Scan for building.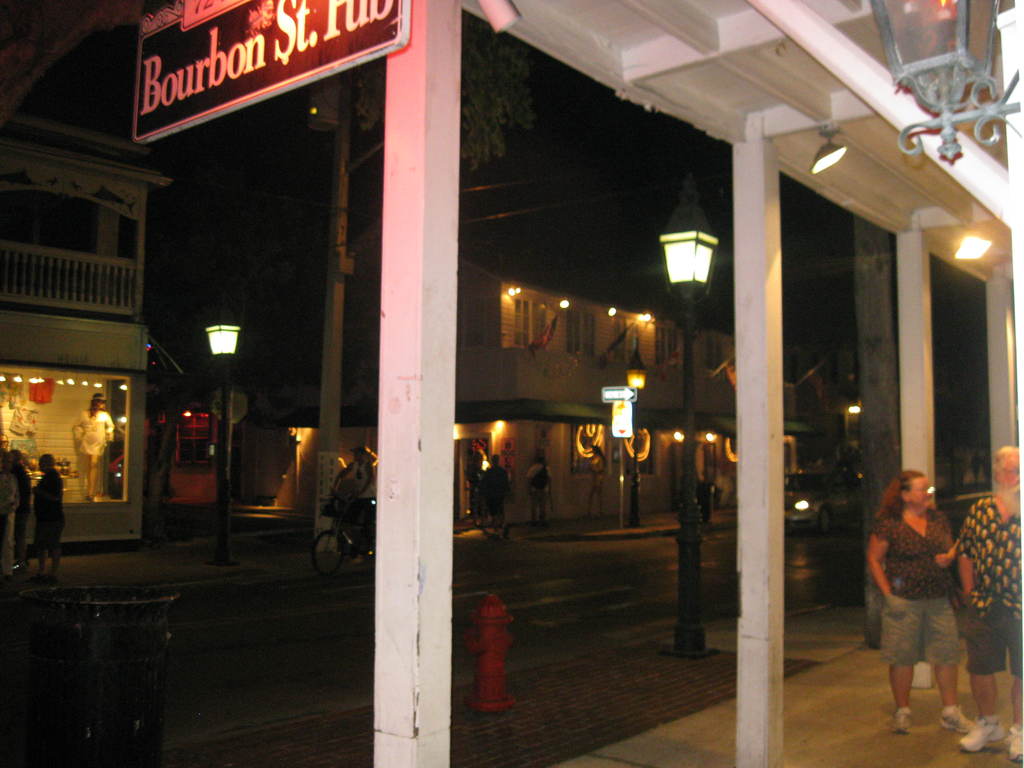
Scan result: region(168, 216, 859, 523).
